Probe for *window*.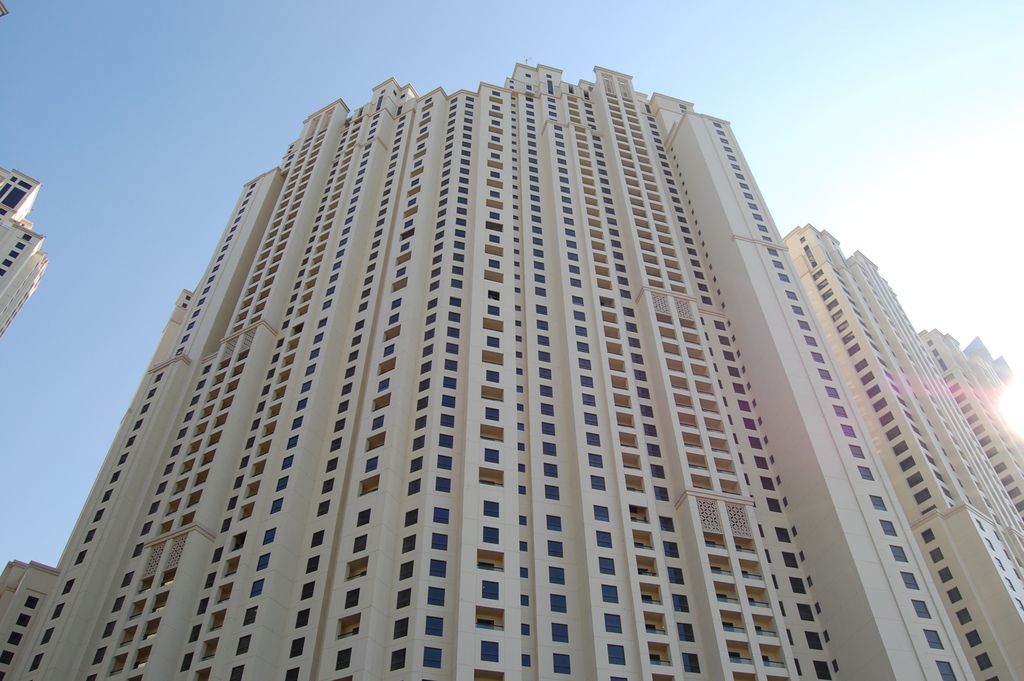
Probe result: 876:518:897:536.
